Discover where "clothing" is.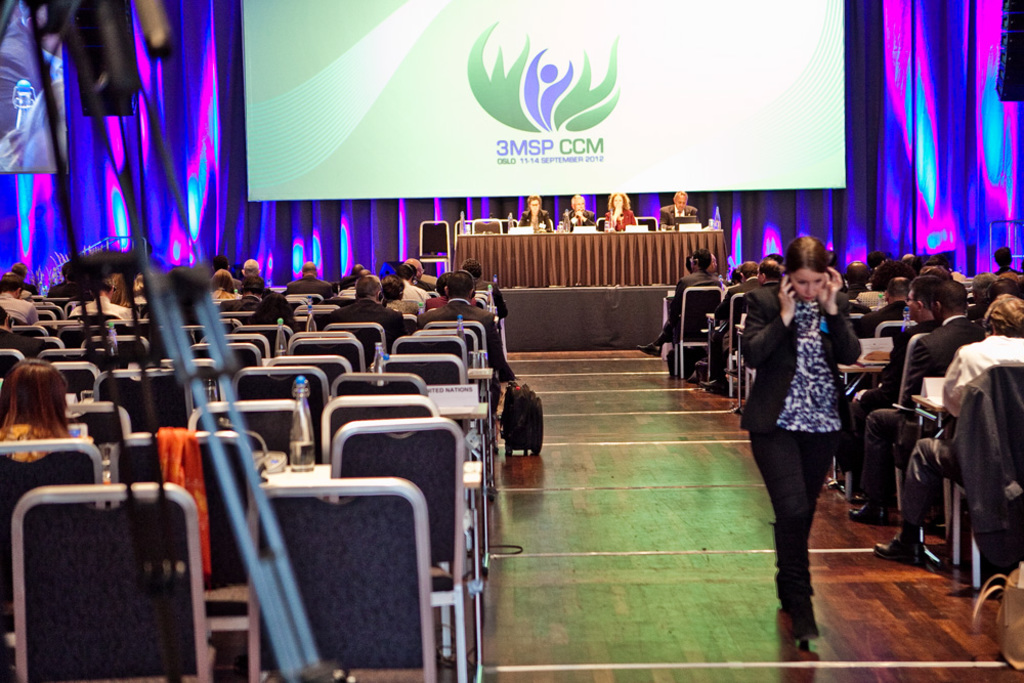
Discovered at l=401, t=282, r=424, b=300.
